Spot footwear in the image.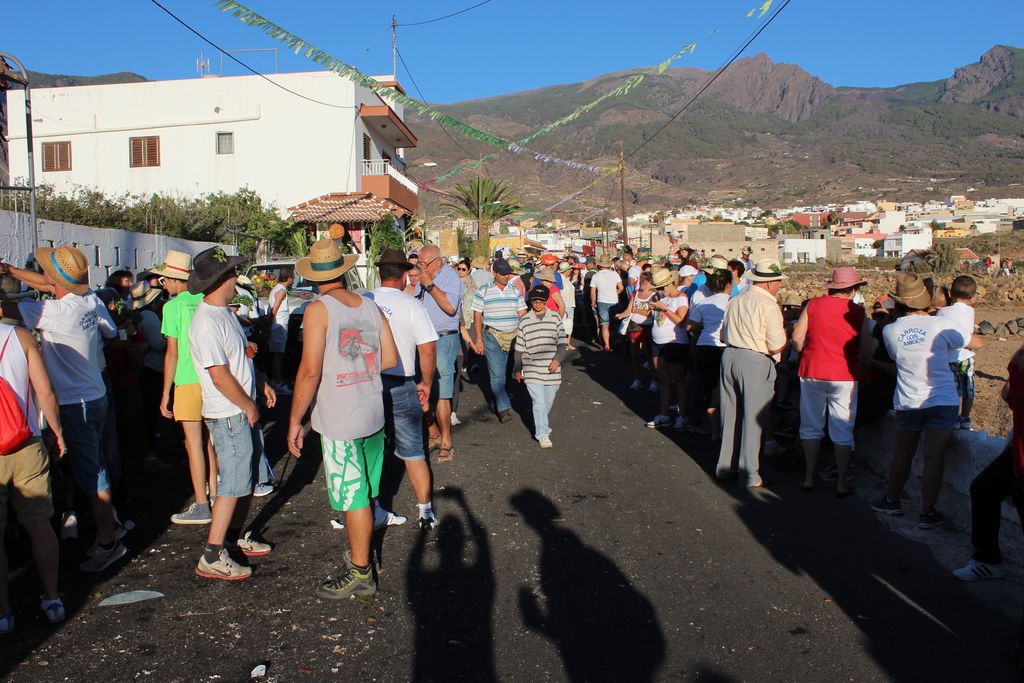
footwear found at 0/611/16/637.
